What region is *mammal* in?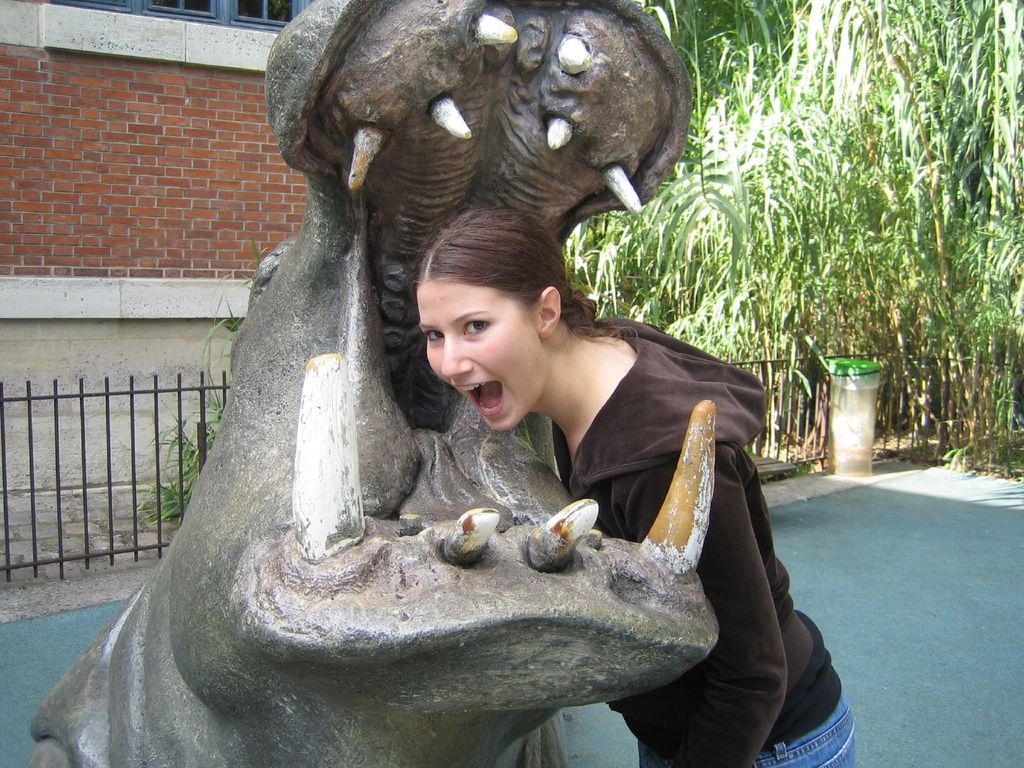
[426,203,884,767].
